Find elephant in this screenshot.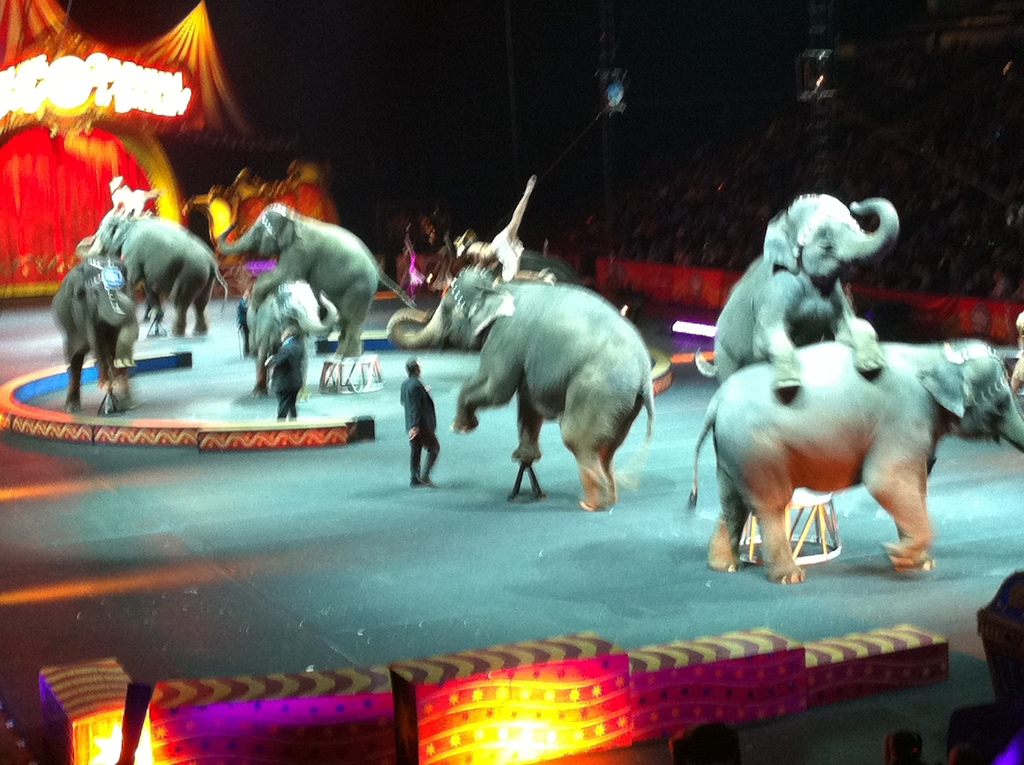
The bounding box for elephant is (708,192,902,392).
